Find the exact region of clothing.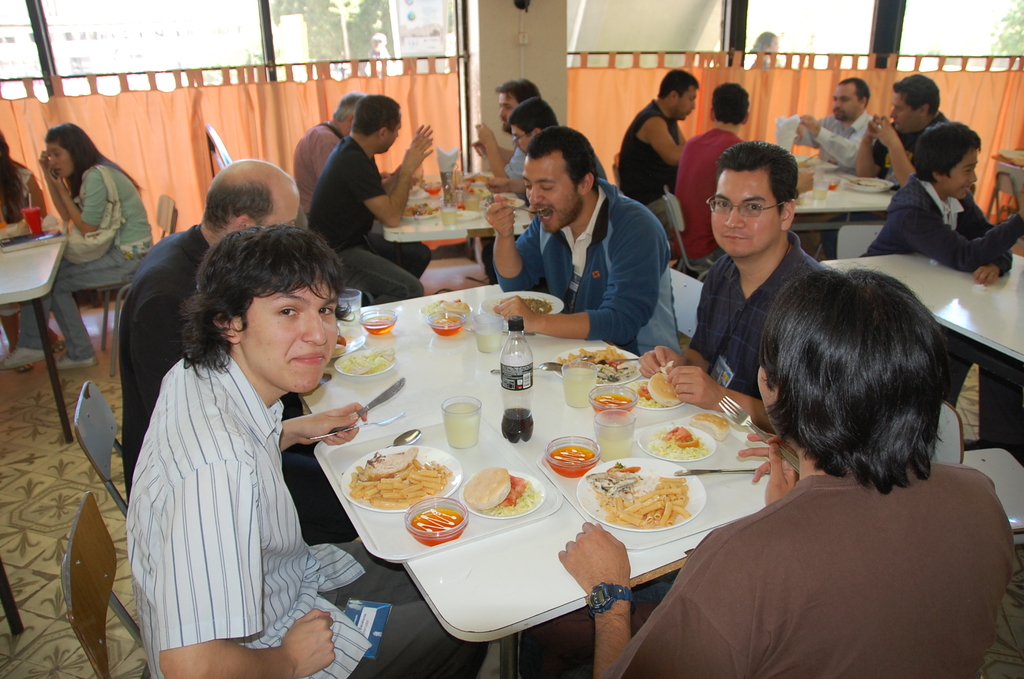
Exact region: rect(111, 212, 362, 542).
